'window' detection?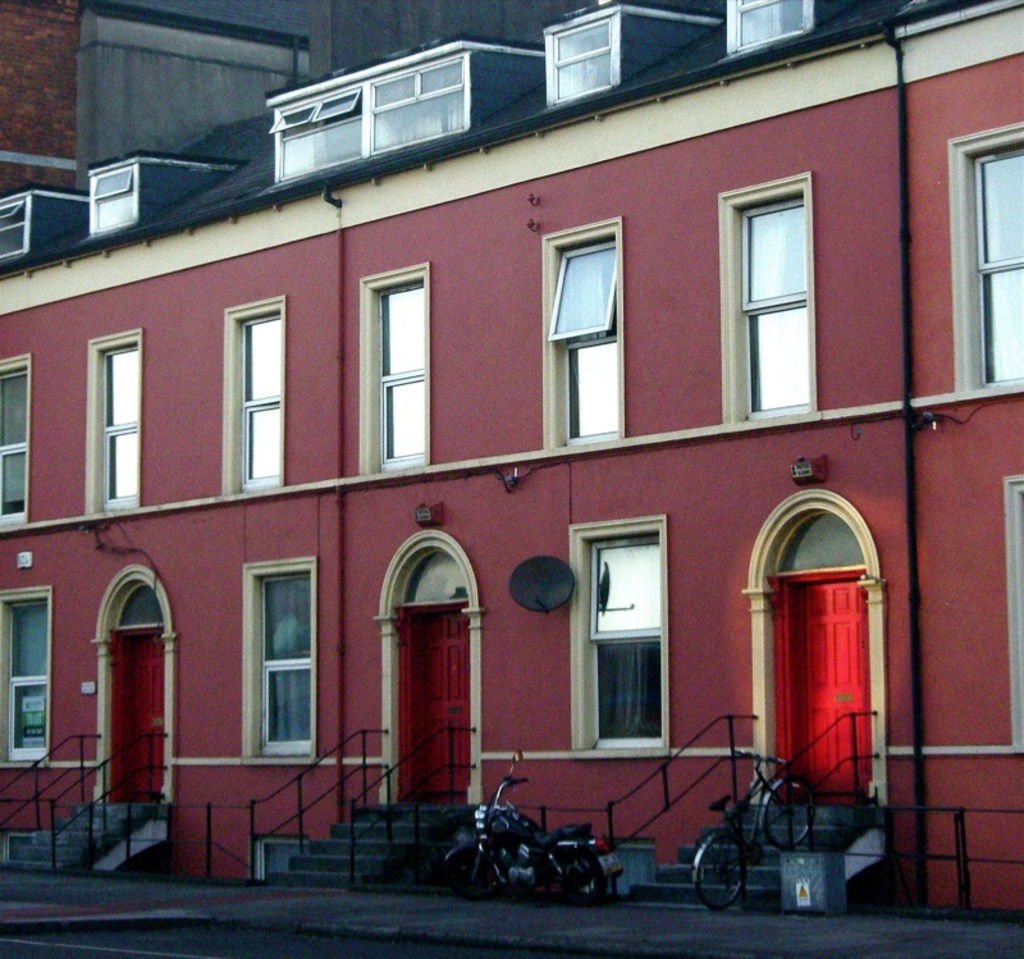
241 560 312 766
